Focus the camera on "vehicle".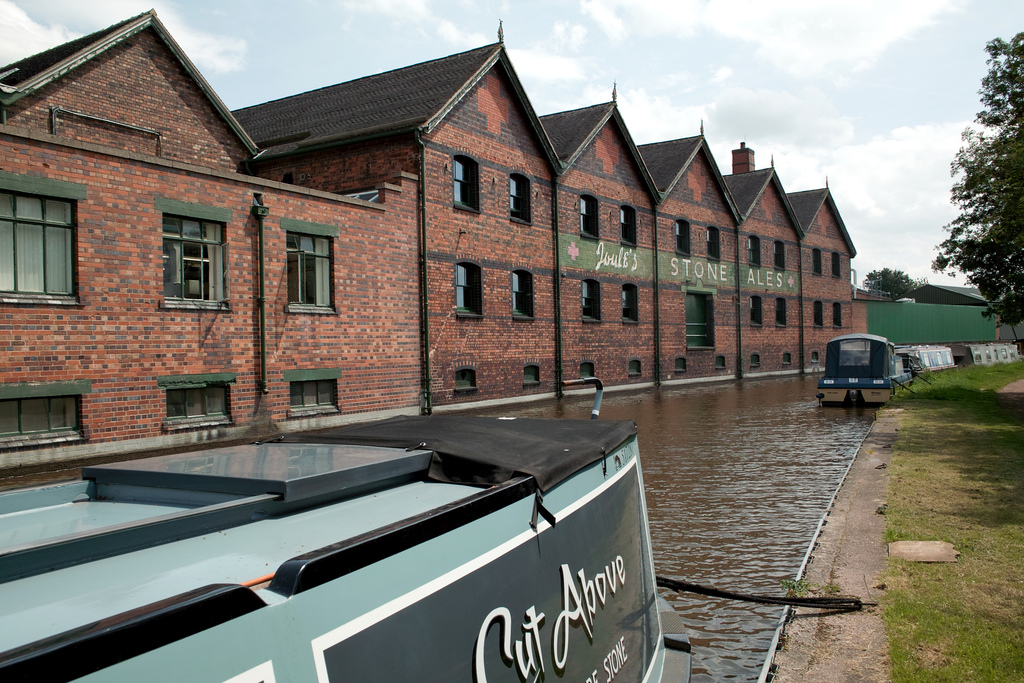
Focus region: BBox(0, 402, 685, 677).
